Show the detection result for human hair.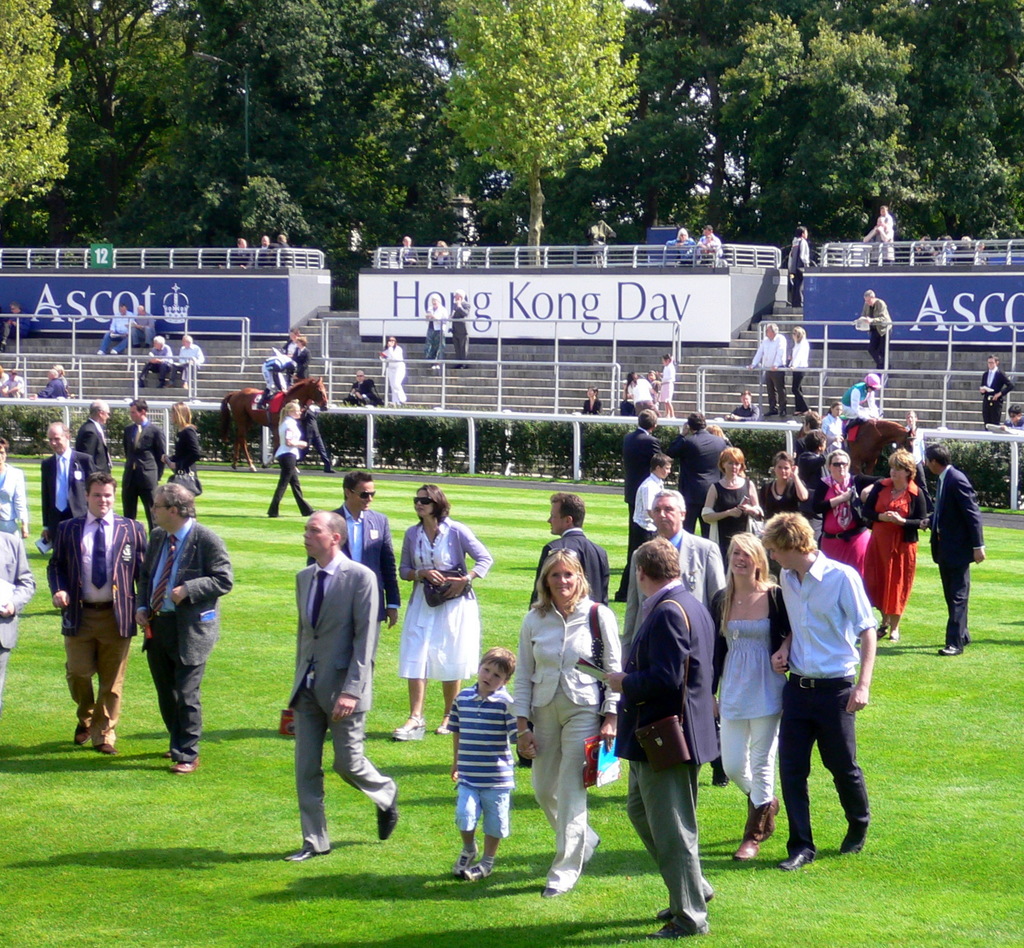
left=58, top=363, right=66, bottom=375.
